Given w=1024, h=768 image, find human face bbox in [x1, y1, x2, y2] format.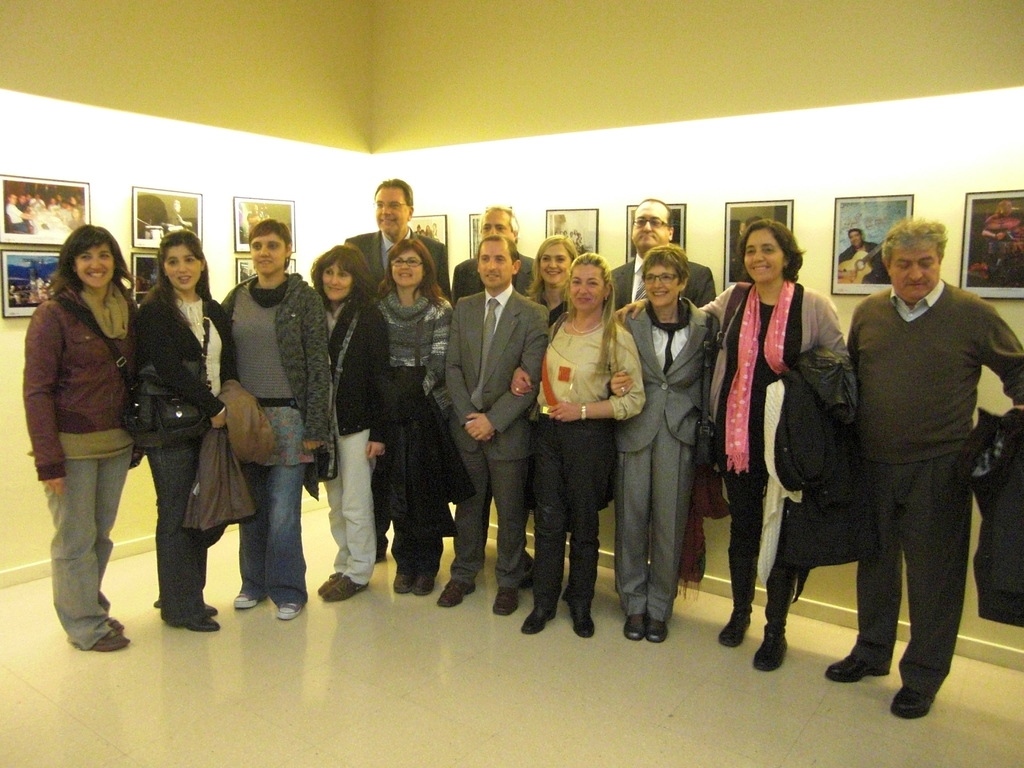
[540, 243, 572, 288].
